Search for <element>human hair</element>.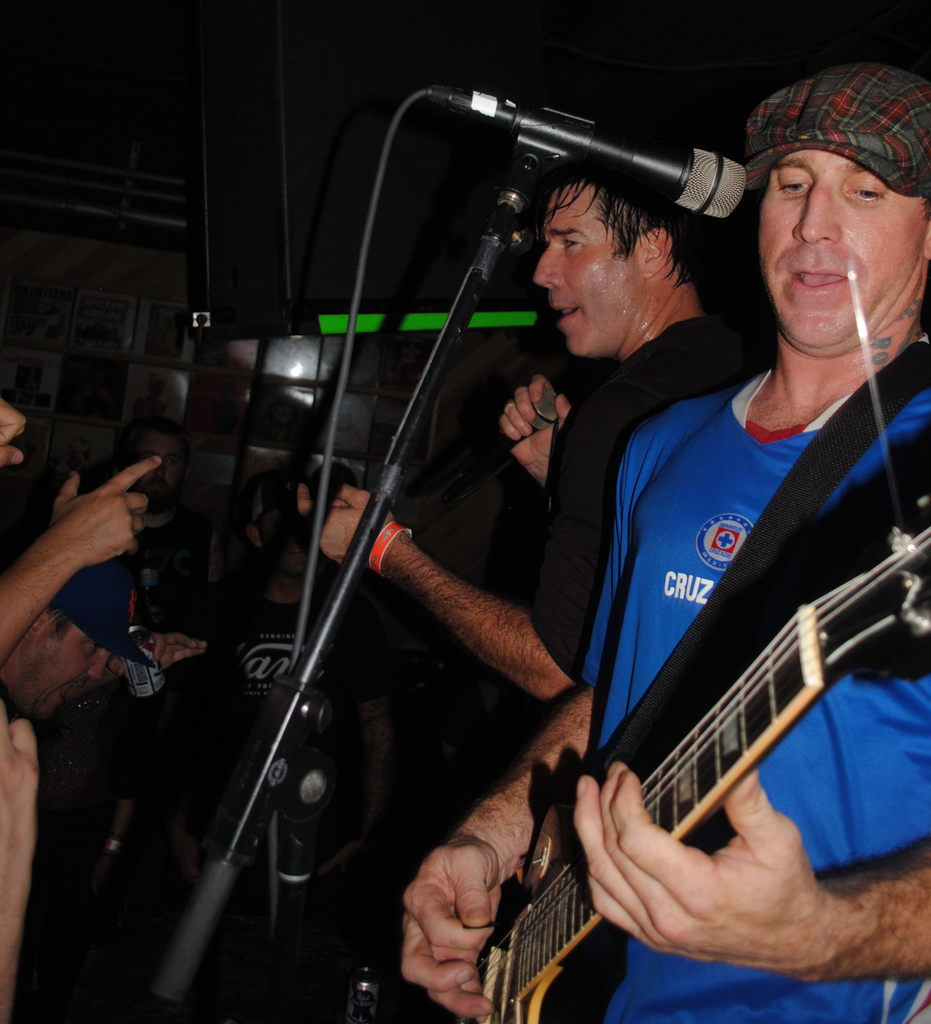
Found at detection(115, 413, 191, 466).
